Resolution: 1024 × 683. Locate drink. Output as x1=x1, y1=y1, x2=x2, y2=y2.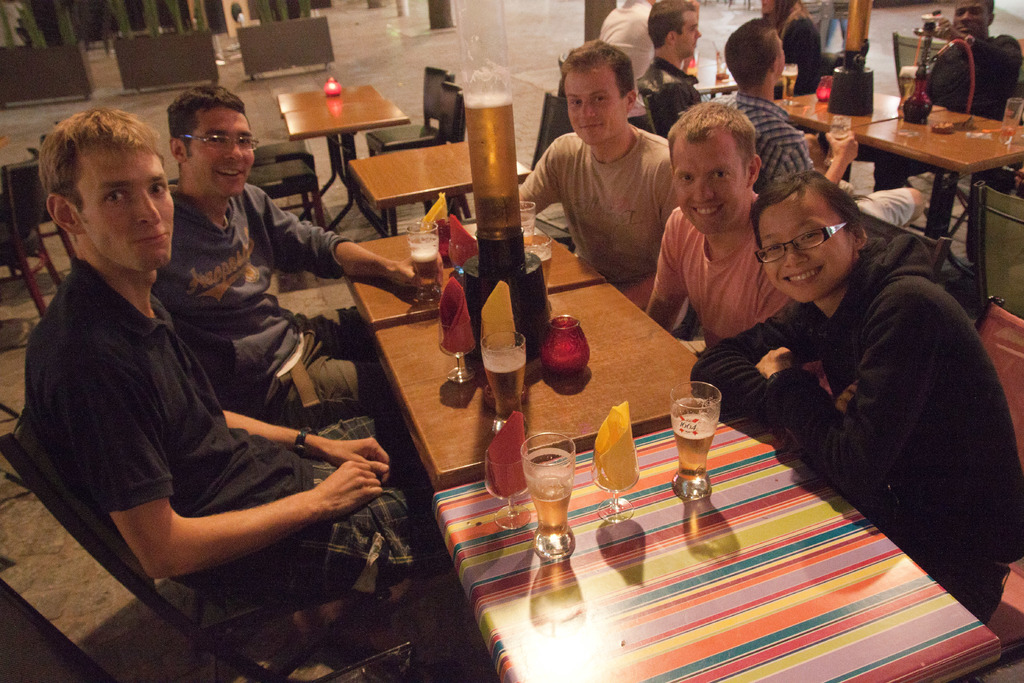
x1=684, y1=65, x2=700, y2=74.
